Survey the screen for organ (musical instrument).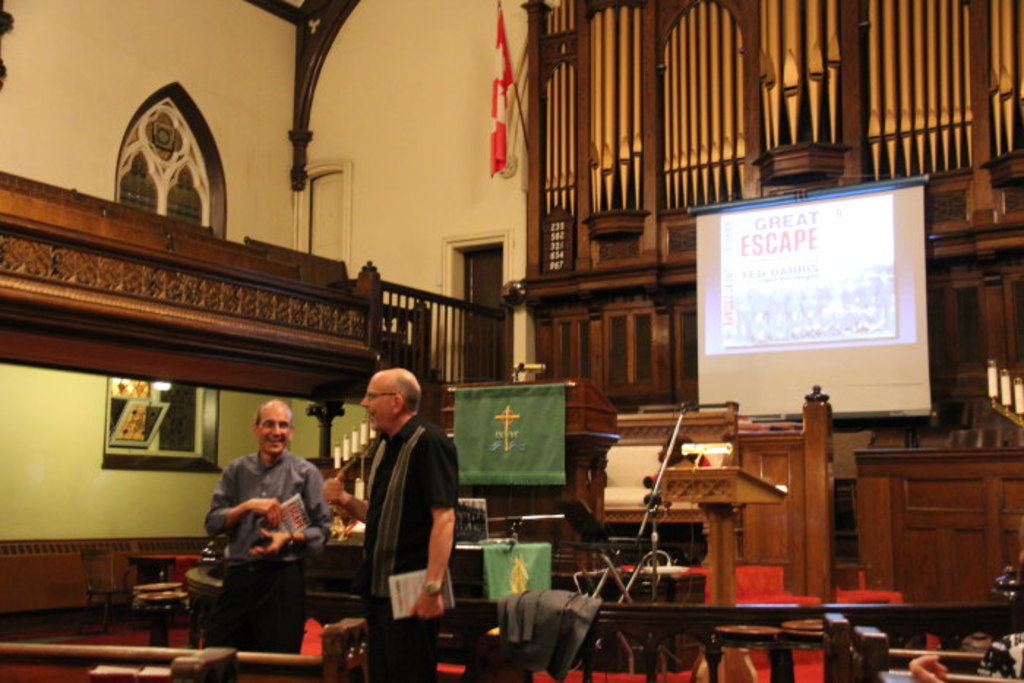
Survey found: box(537, 0, 1023, 263).
